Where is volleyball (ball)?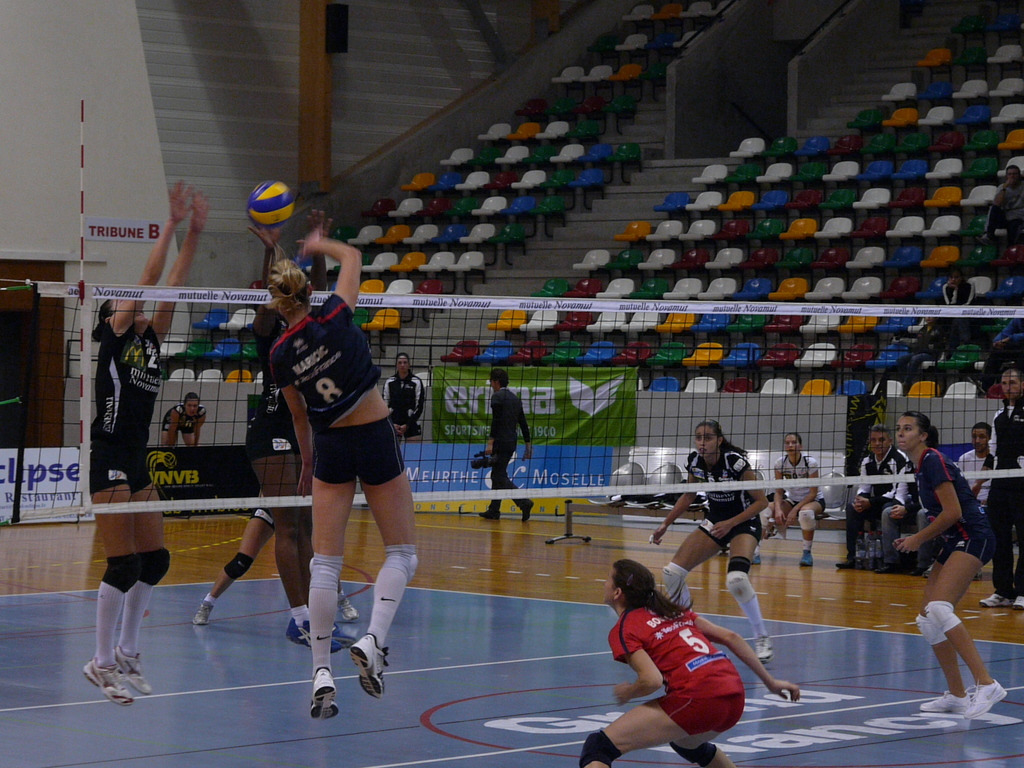
{"x1": 244, "y1": 179, "x2": 297, "y2": 232}.
